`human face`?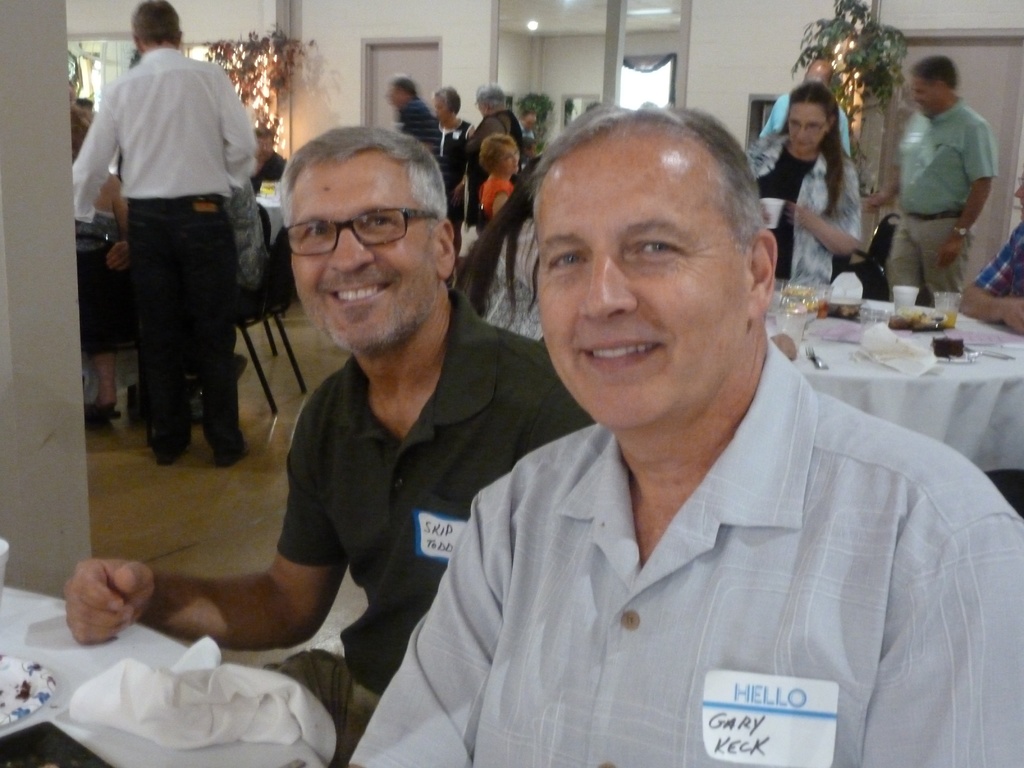
(1014,173,1023,219)
